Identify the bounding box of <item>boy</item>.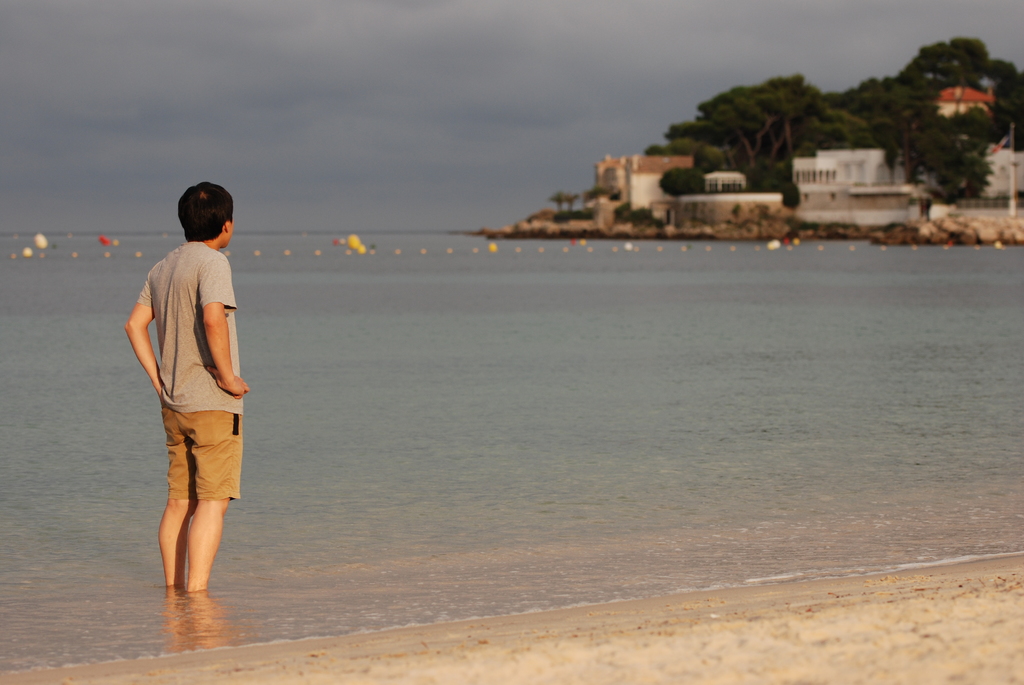
125 180 250 595.
